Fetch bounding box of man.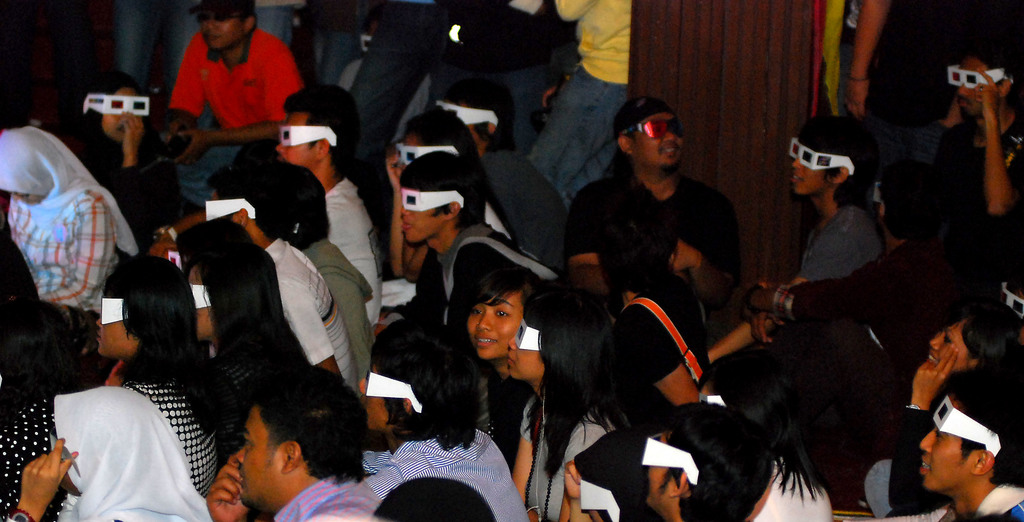
Bbox: 523, 0, 633, 200.
